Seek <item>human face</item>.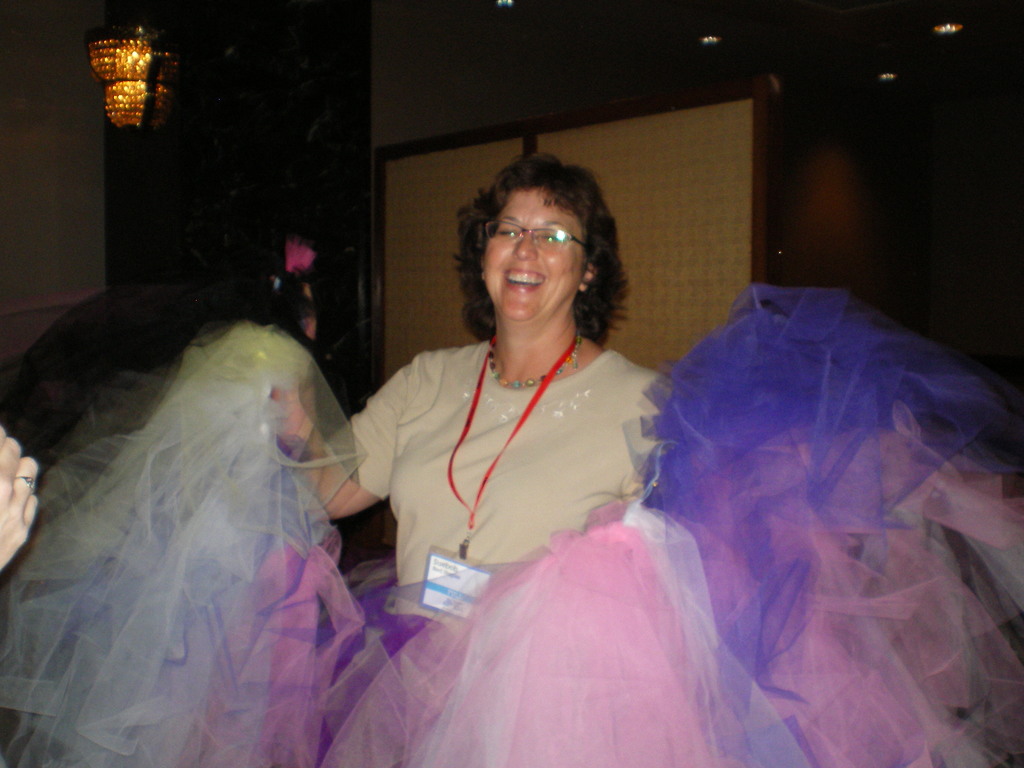
bbox(477, 180, 586, 324).
